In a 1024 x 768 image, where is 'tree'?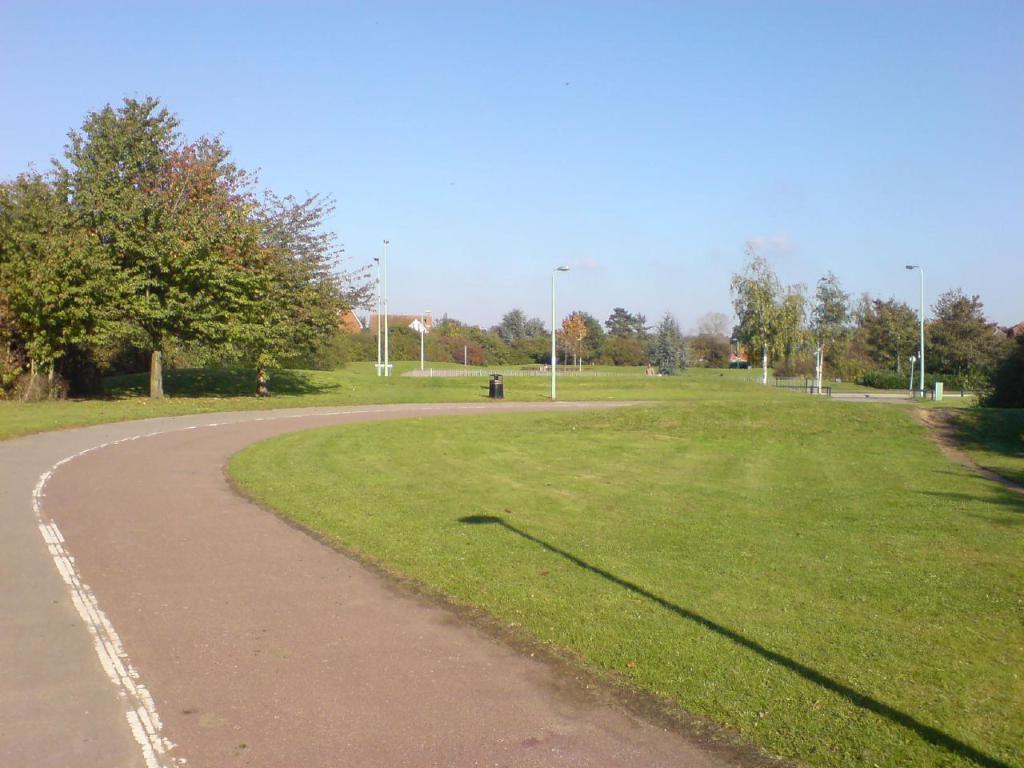
bbox=(370, 319, 465, 365).
